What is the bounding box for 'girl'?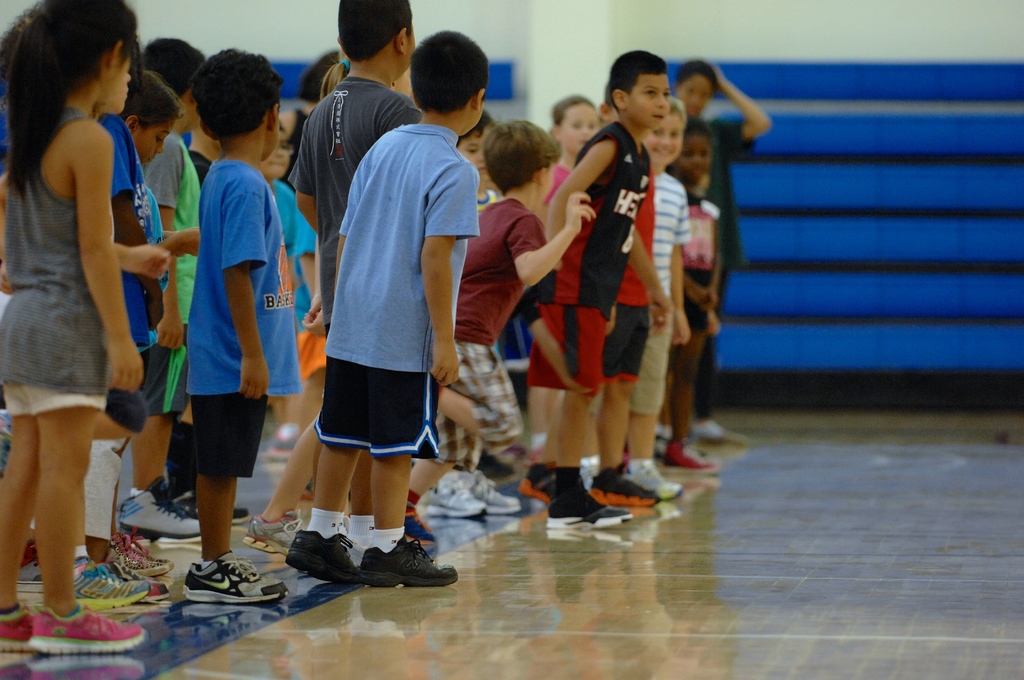
Rect(0, 0, 148, 650).
